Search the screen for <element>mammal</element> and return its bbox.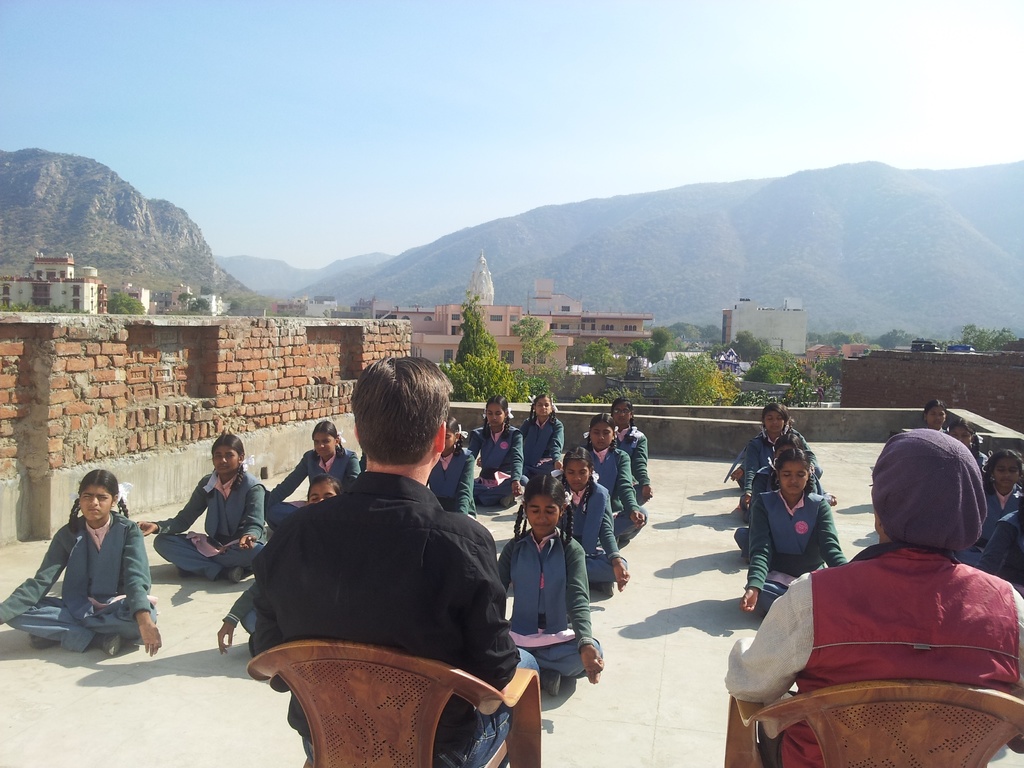
Found: box(139, 433, 268, 580).
